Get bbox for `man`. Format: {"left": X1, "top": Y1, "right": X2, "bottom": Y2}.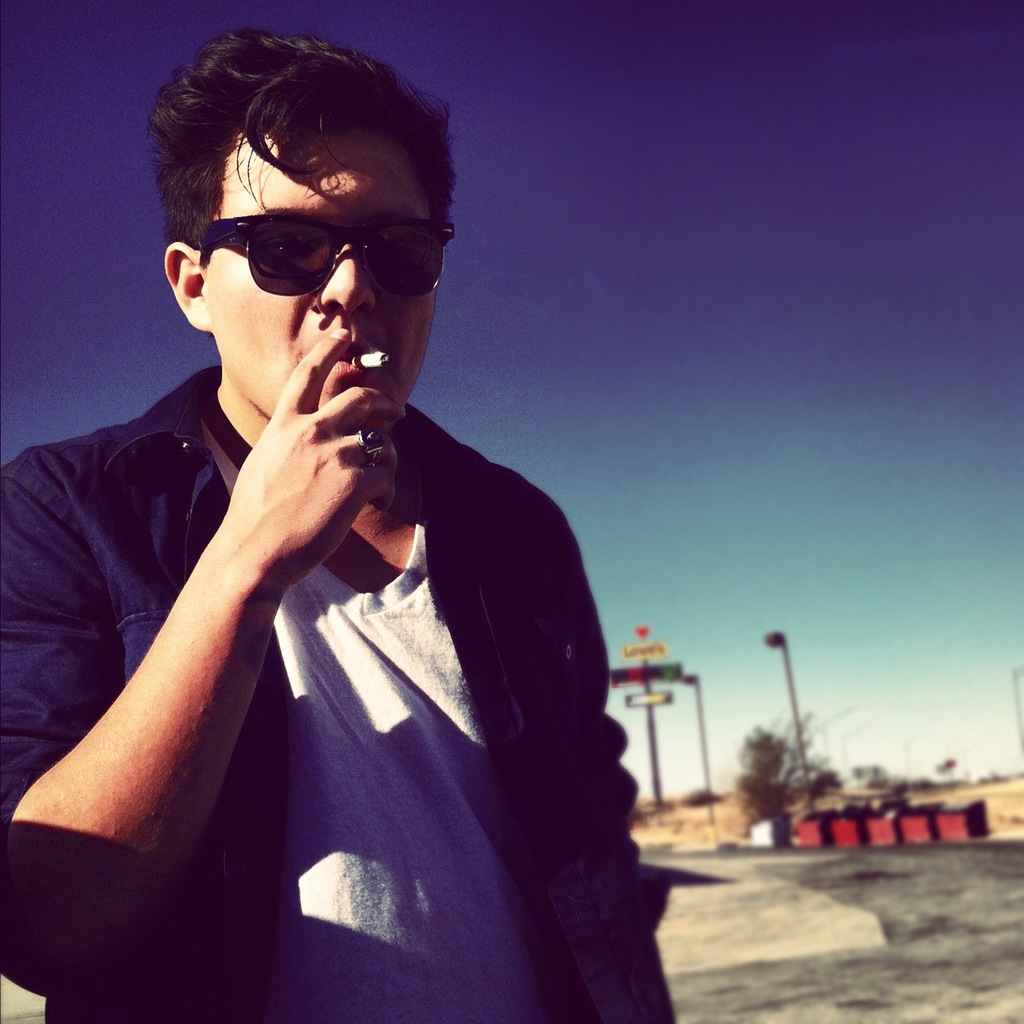
{"left": 29, "top": 50, "right": 636, "bottom": 1004}.
